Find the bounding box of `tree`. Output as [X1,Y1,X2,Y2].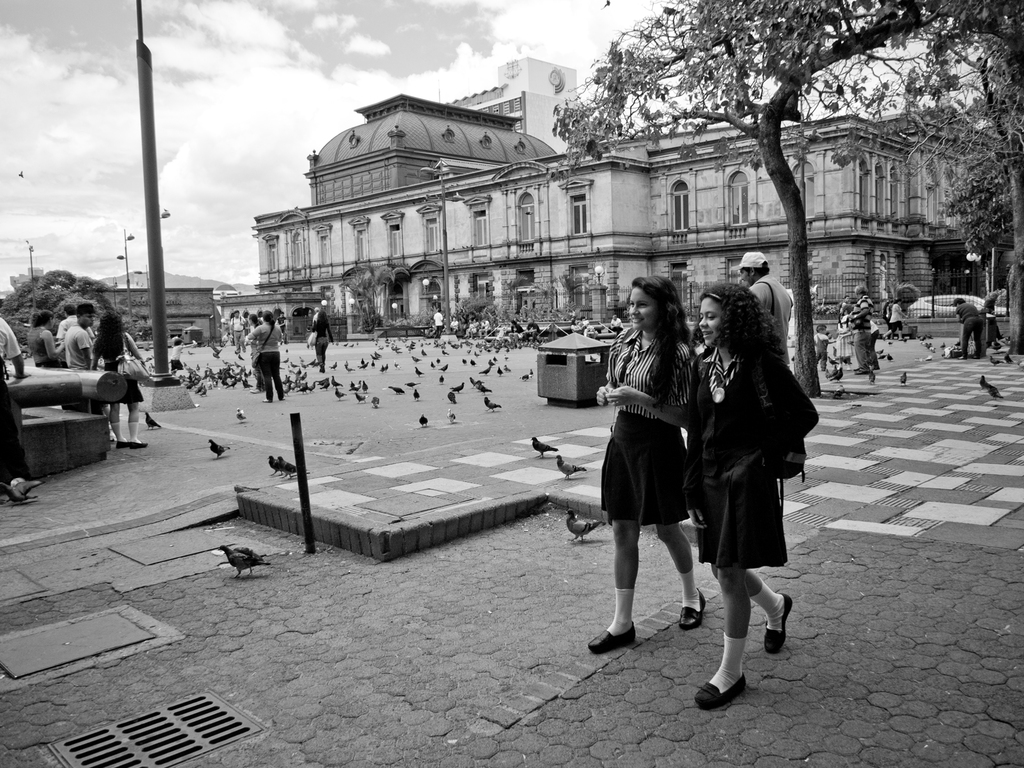
[0,269,129,353].
